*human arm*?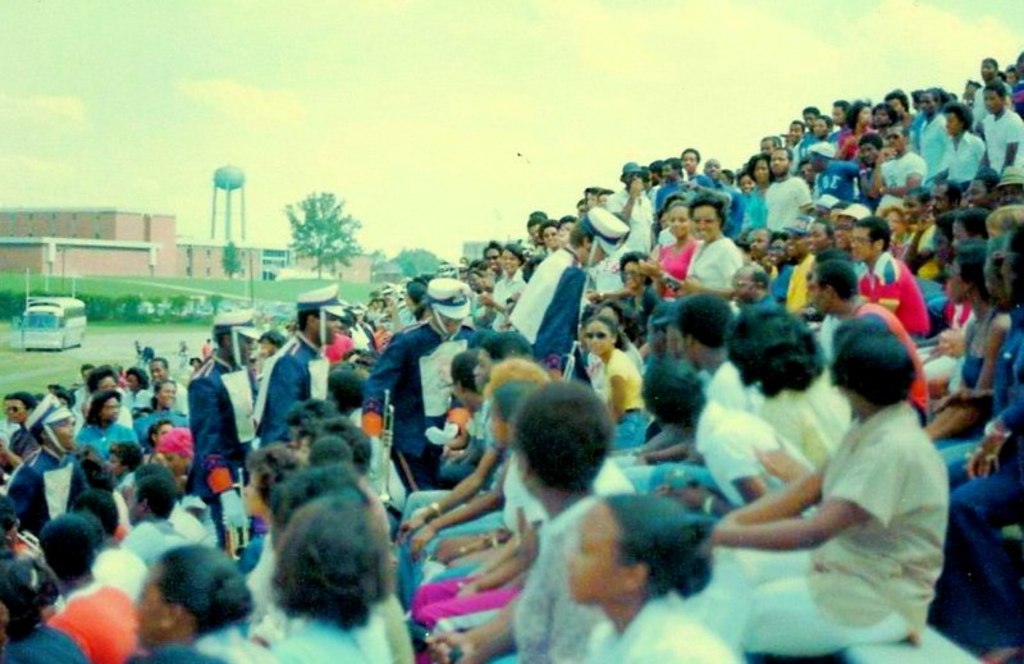
rect(970, 402, 1023, 476)
